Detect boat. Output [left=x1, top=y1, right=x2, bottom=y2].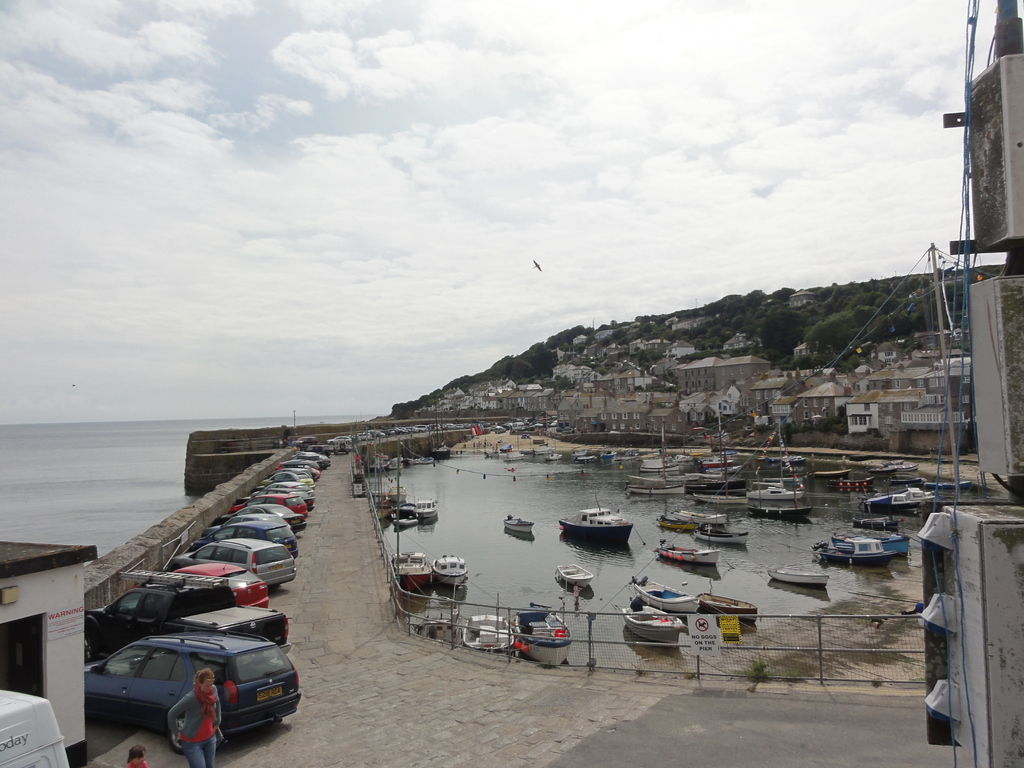
[left=618, top=594, right=686, bottom=651].
